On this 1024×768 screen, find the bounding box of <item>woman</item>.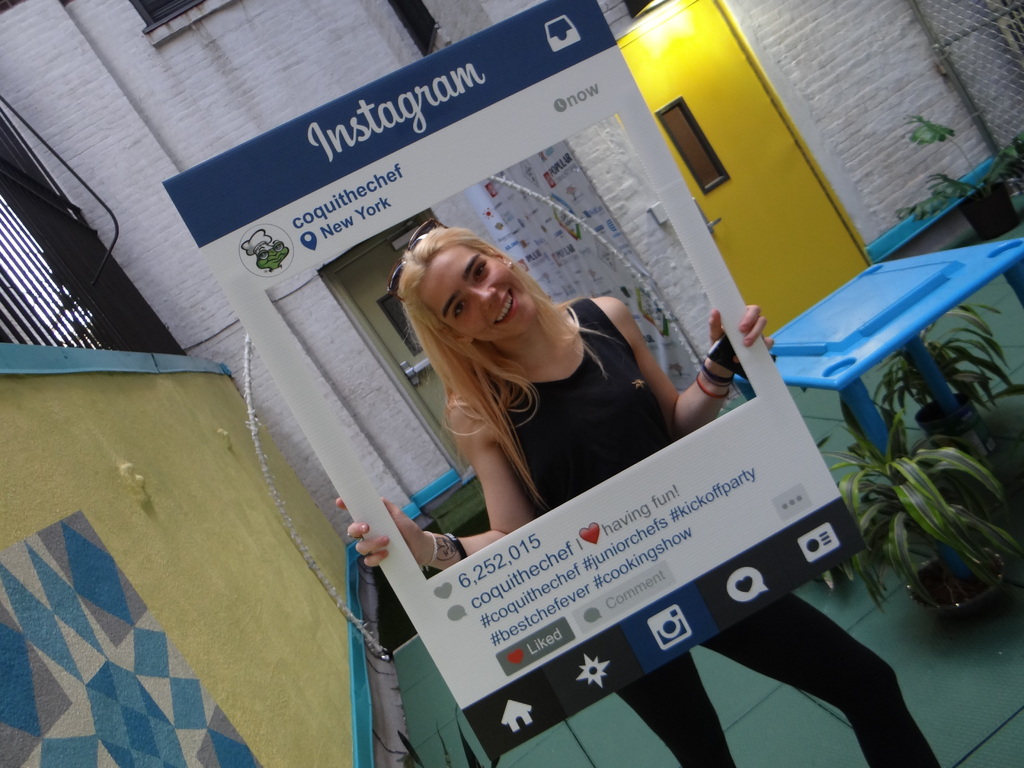
Bounding box: 338 214 941 767.
